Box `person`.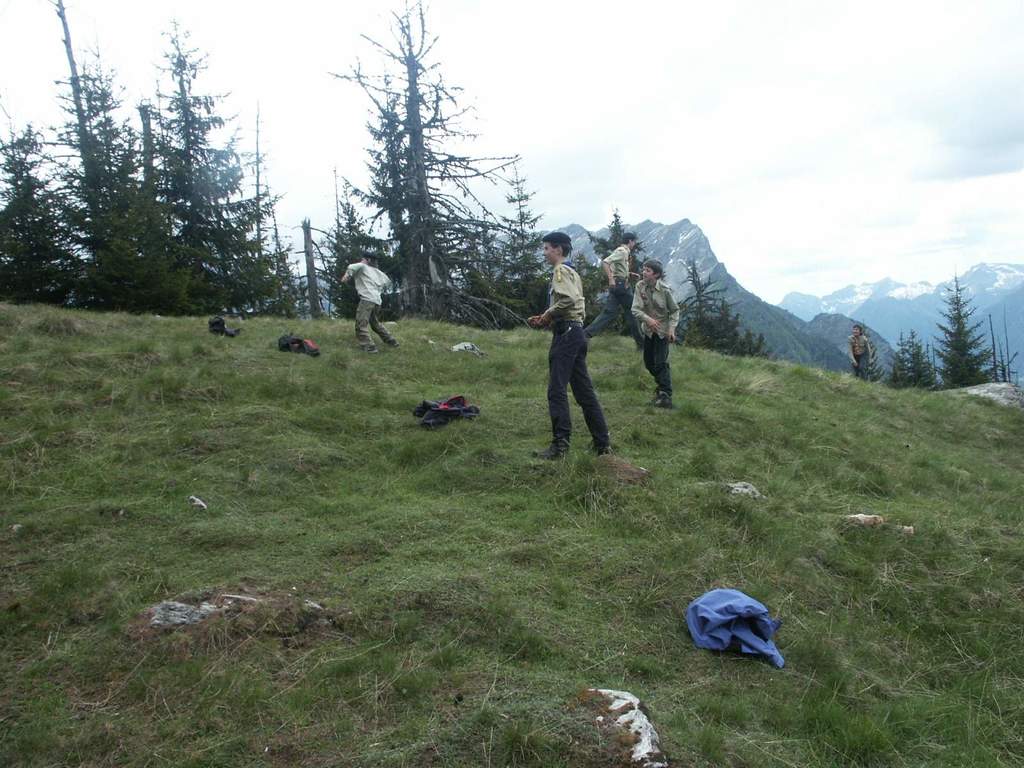
(x1=631, y1=259, x2=679, y2=409).
